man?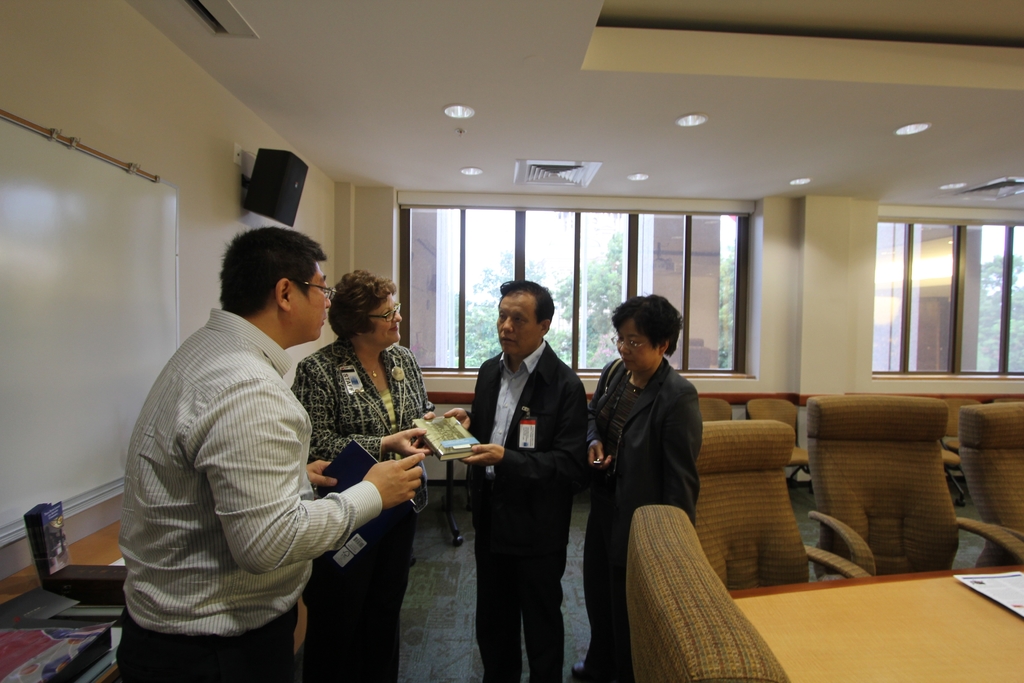
(440,277,593,682)
